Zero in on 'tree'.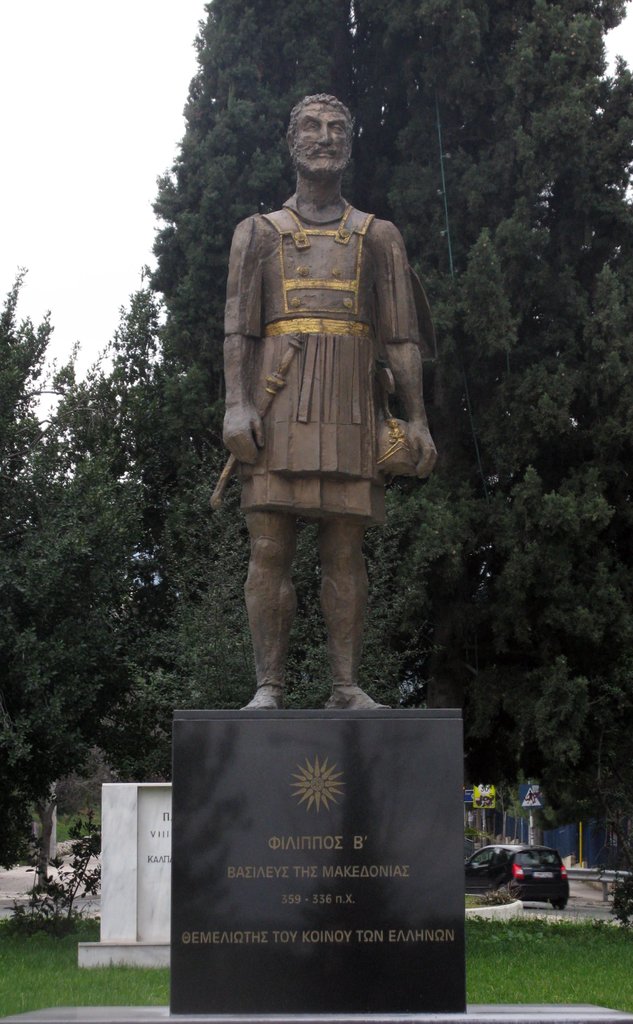
Zeroed in: <bbox>141, 422, 461, 770</bbox>.
